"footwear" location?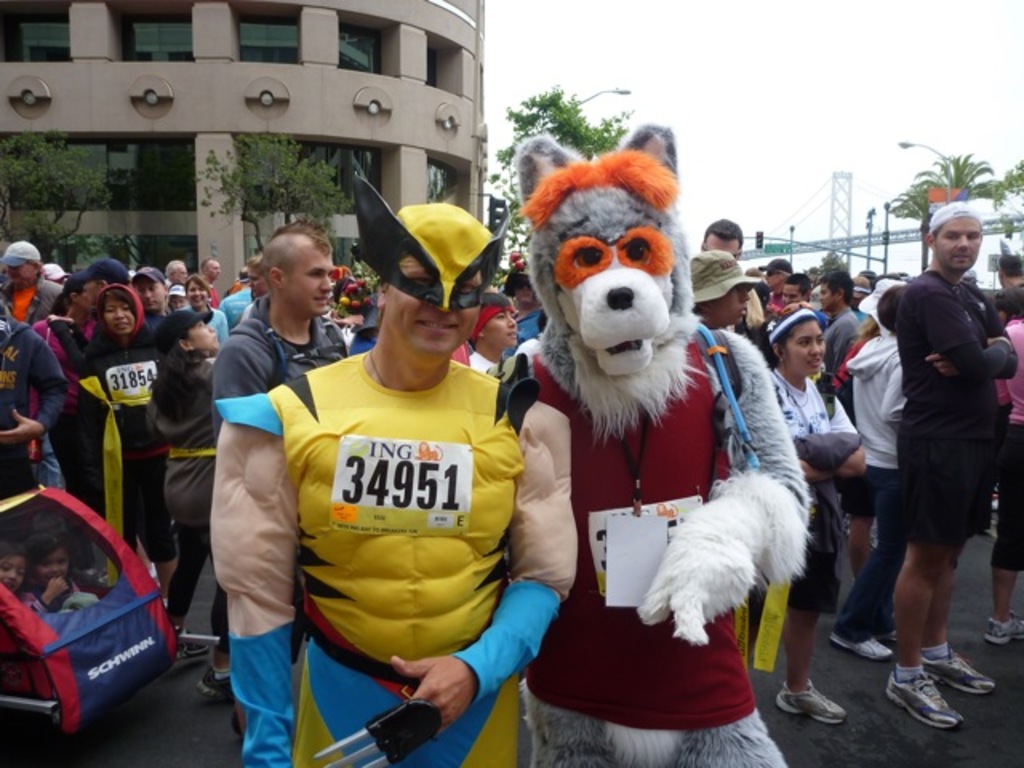
left=168, top=643, right=205, bottom=674
